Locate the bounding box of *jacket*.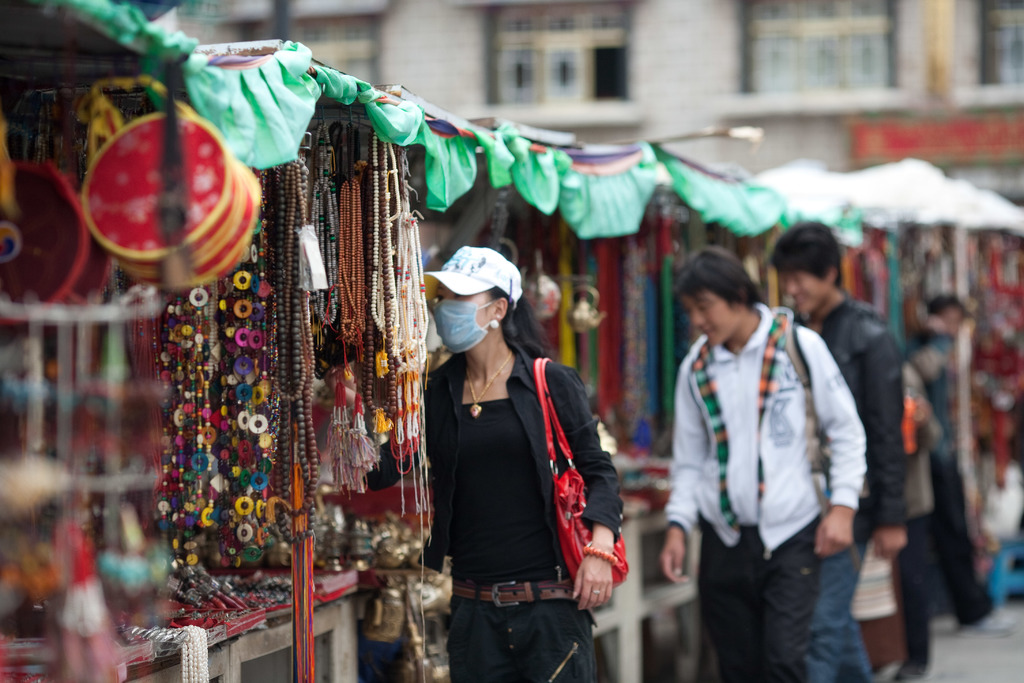
Bounding box: <region>792, 286, 913, 547</region>.
